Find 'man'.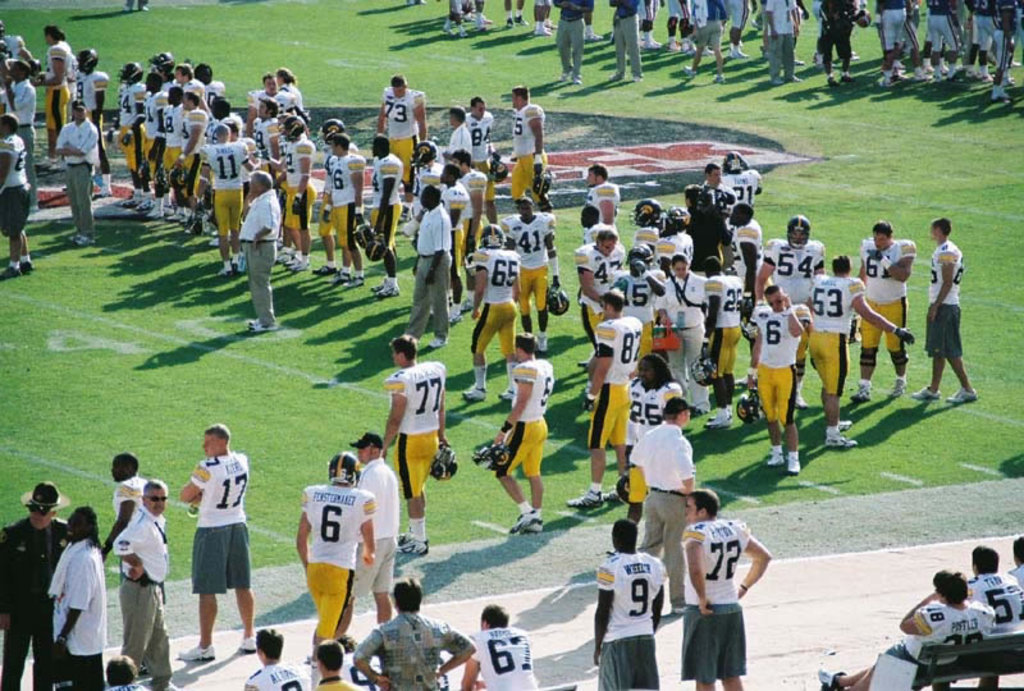
(457,154,506,242).
